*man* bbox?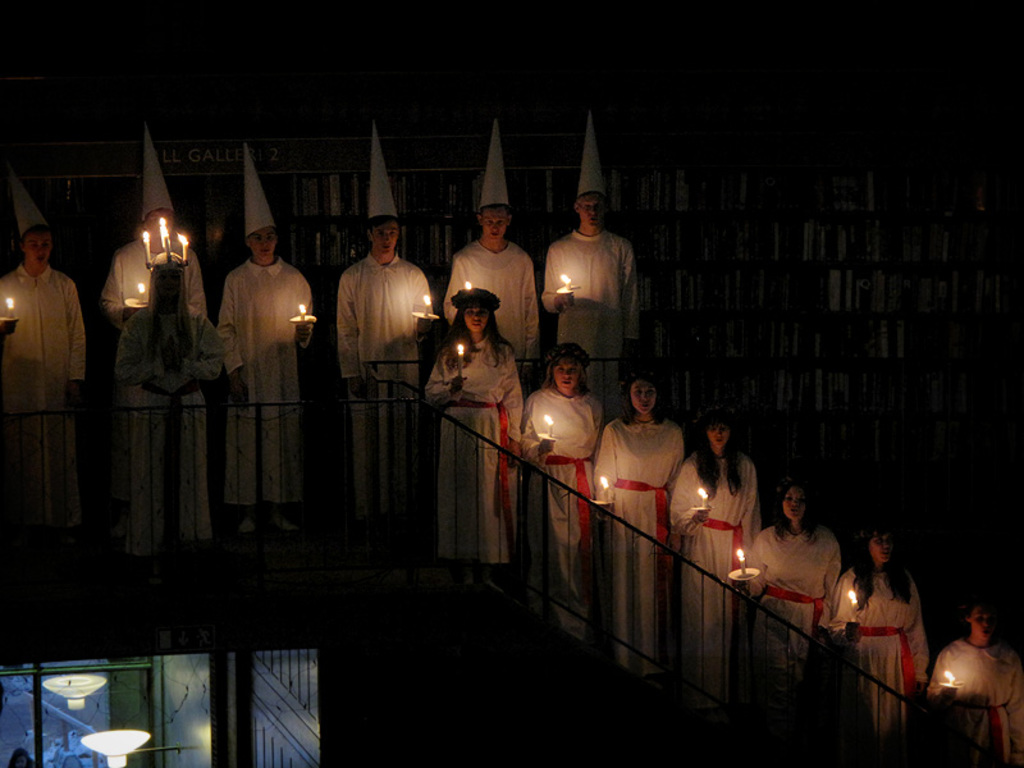
locate(87, 114, 216, 557)
